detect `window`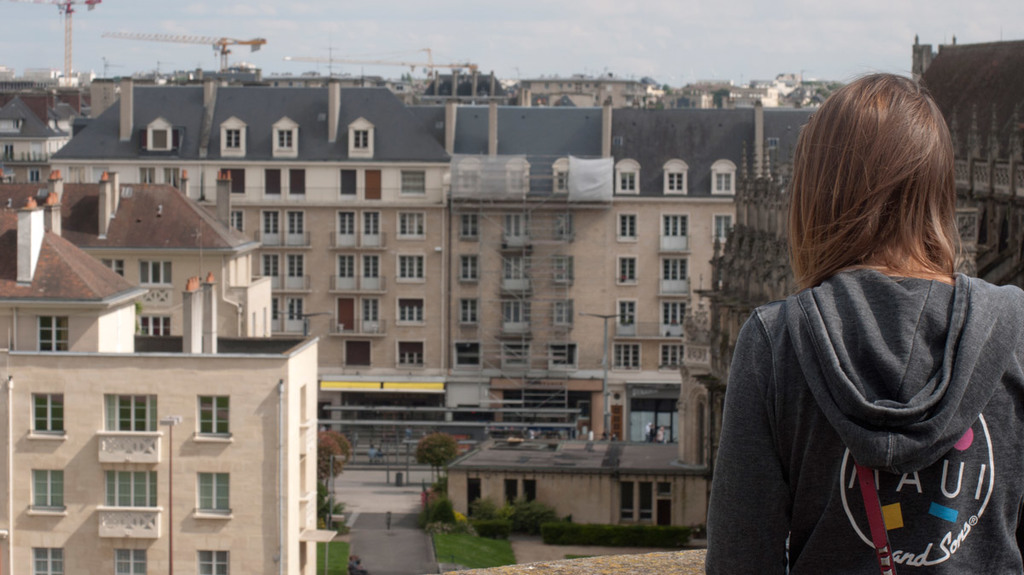
[399, 257, 427, 287]
